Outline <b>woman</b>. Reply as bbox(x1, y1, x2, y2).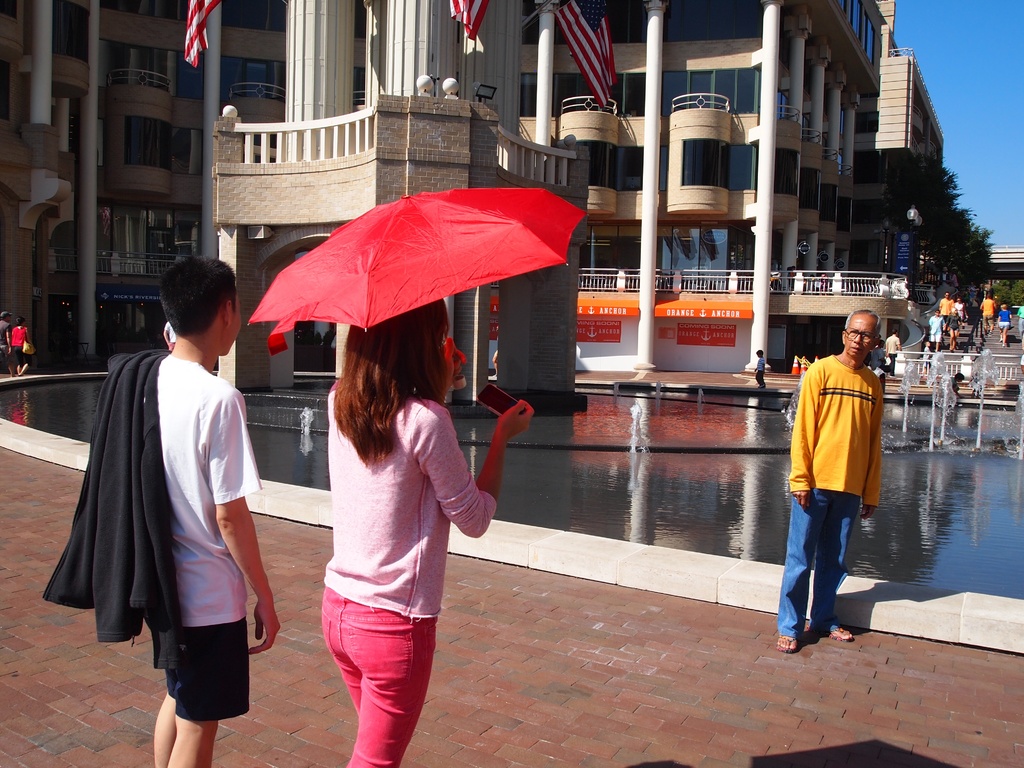
bbox(961, 283, 970, 301).
